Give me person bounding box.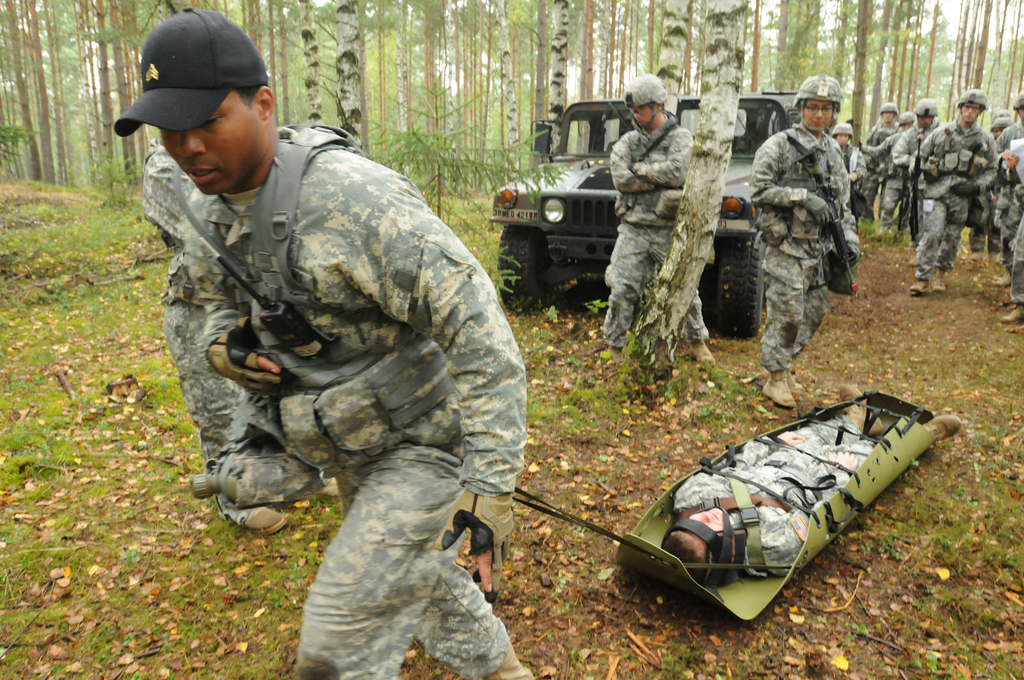
{"x1": 672, "y1": 380, "x2": 968, "y2": 592}.
